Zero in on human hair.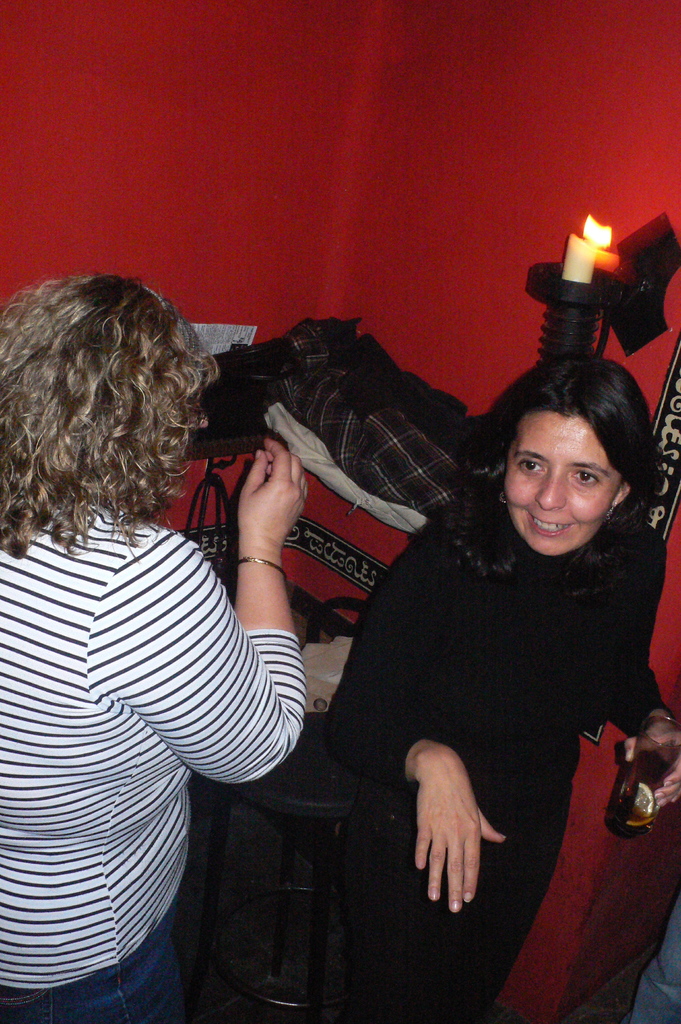
Zeroed in: (left=0, top=260, right=216, bottom=592).
